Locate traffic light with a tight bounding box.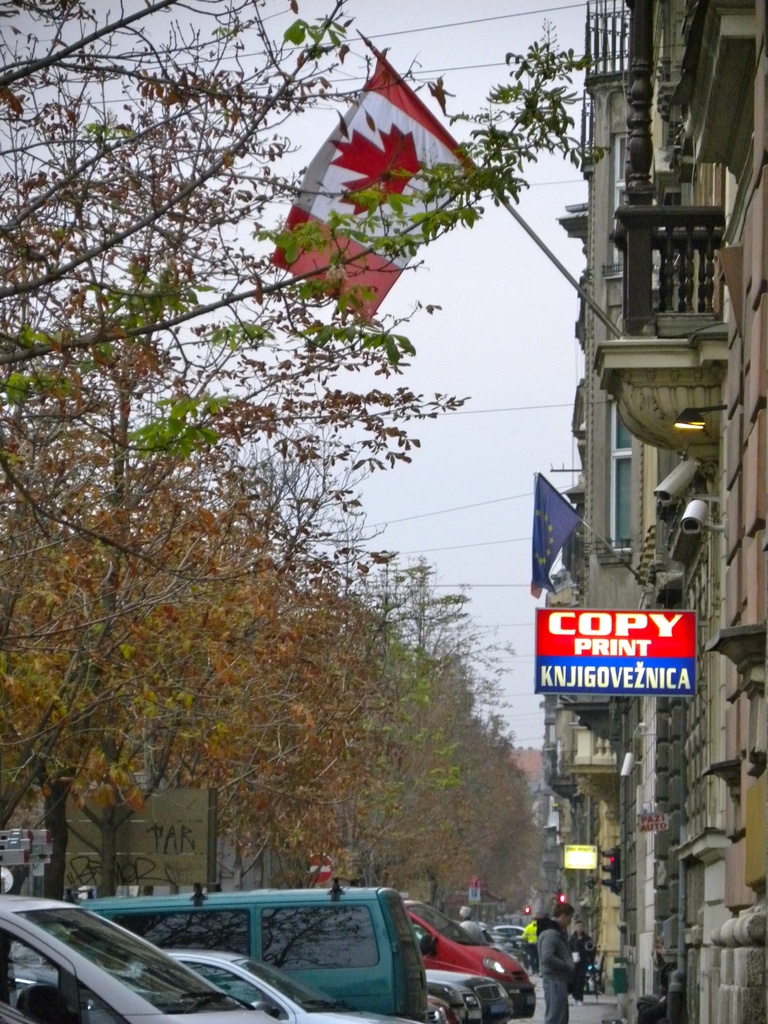
bbox=[524, 908, 531, 916].
